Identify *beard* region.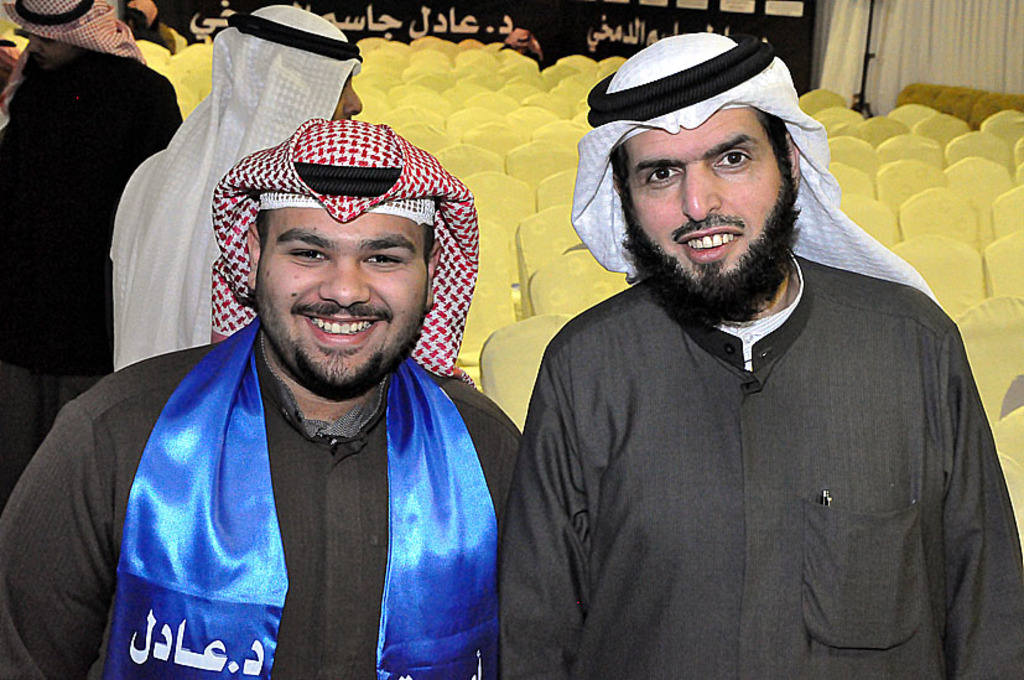
Region: {"x1": 628, "y1": 151, "x2": 812, "y2": 308}.
